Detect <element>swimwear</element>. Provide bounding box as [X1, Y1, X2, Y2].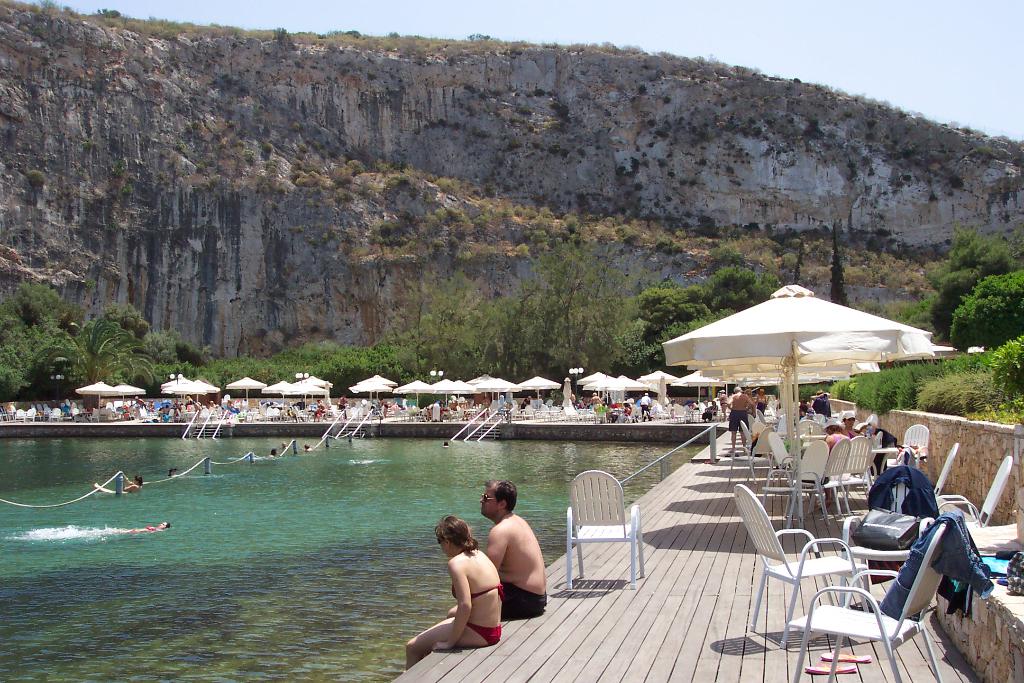
[147, 524, 158, 532].
